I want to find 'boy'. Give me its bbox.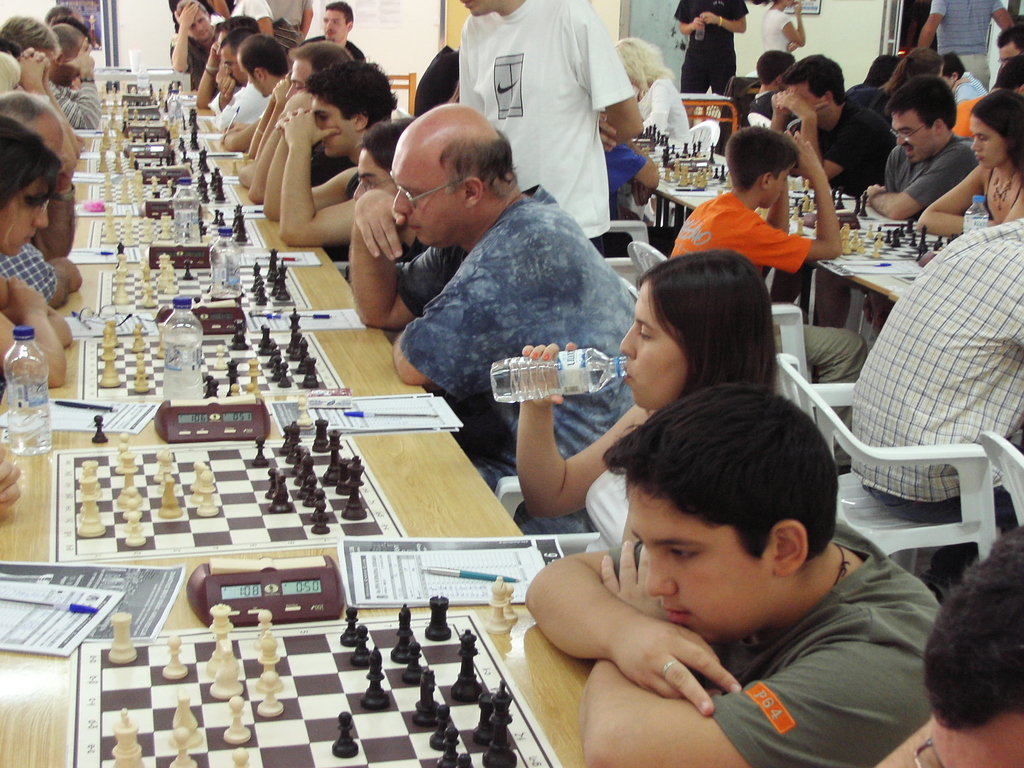
Rect(522, 381, 952, 767).
